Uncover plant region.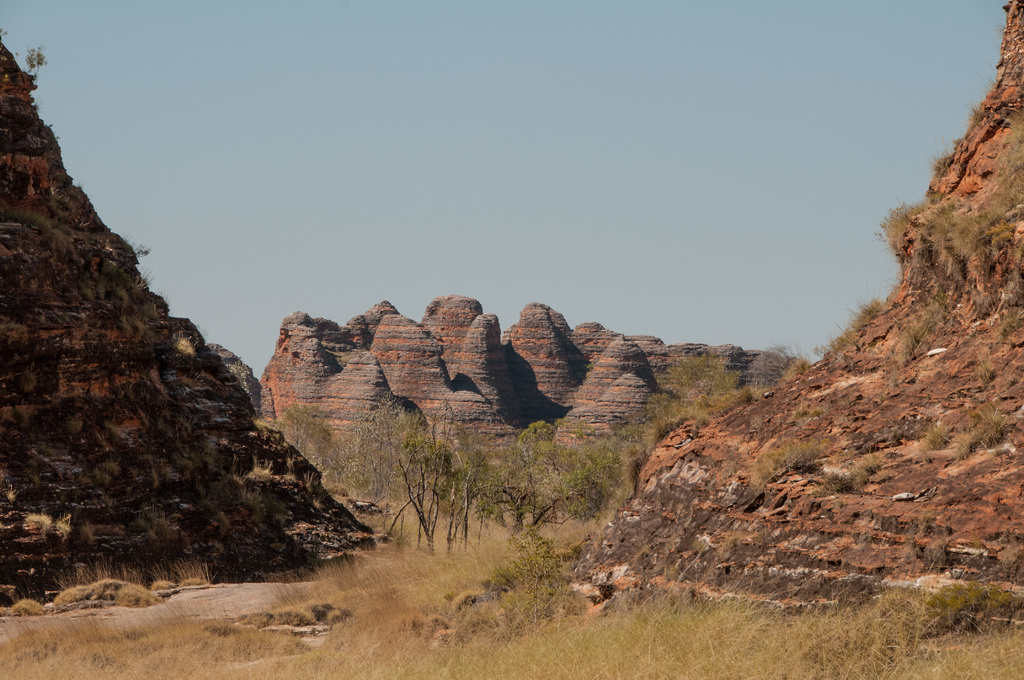
Uncovered: 242,444,273,485.
